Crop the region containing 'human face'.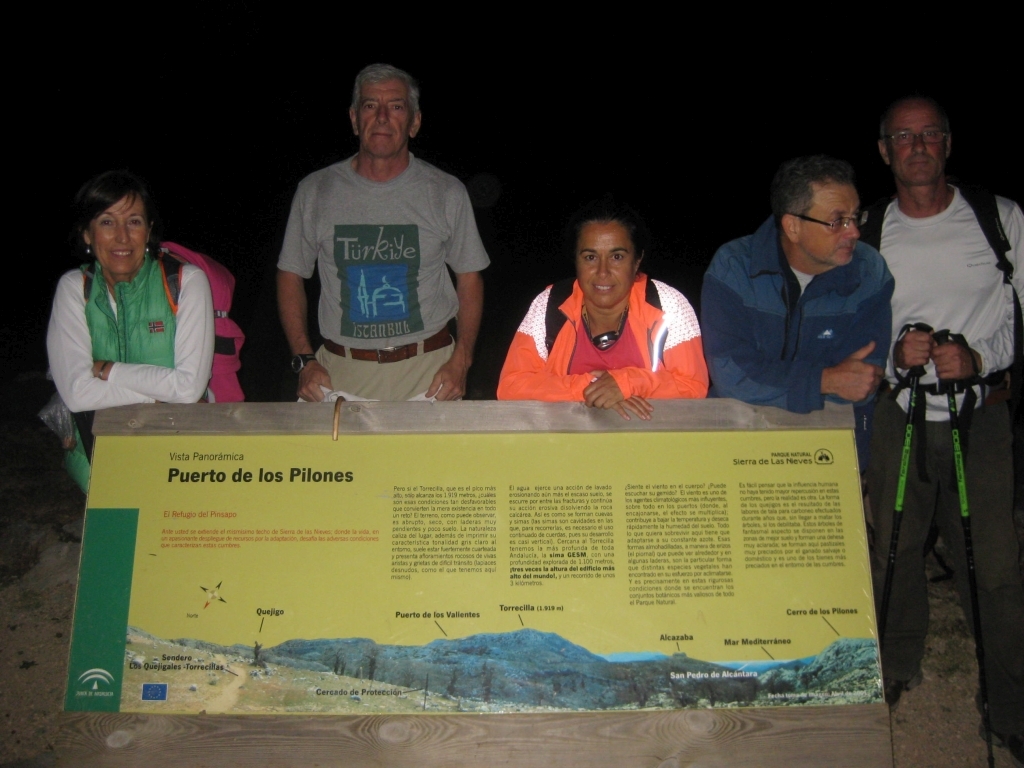
Crop region: (x1=358, y1=81, x2=412, y2=162).
